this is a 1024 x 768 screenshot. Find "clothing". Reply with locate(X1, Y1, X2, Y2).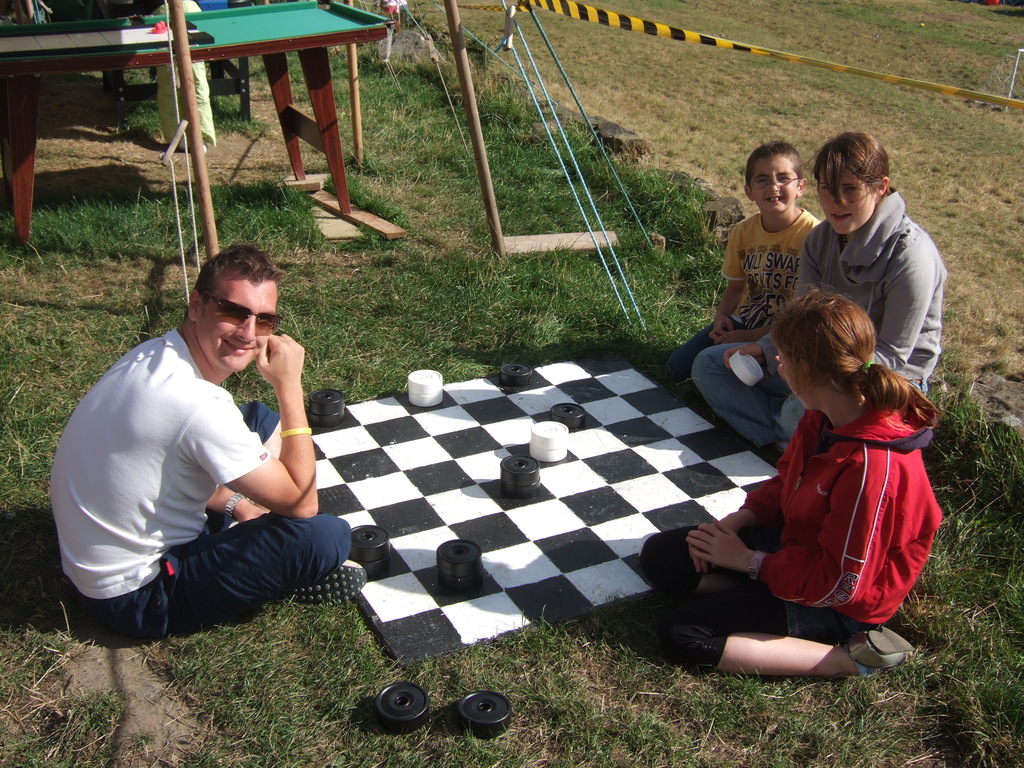
locate(47, 327, 349, 638).
